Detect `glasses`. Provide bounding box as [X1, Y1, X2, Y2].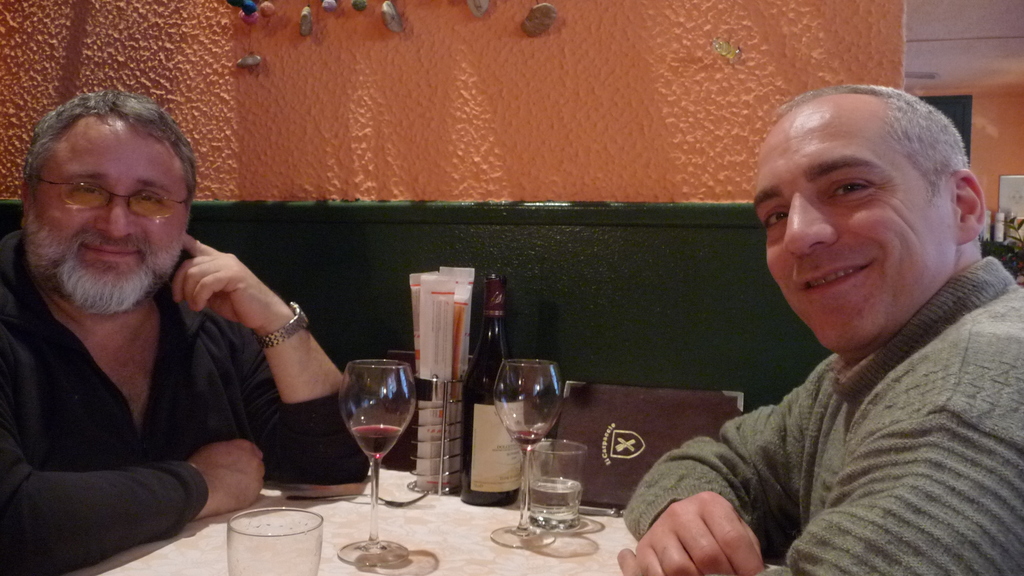
[31, 173, 173, 214].
